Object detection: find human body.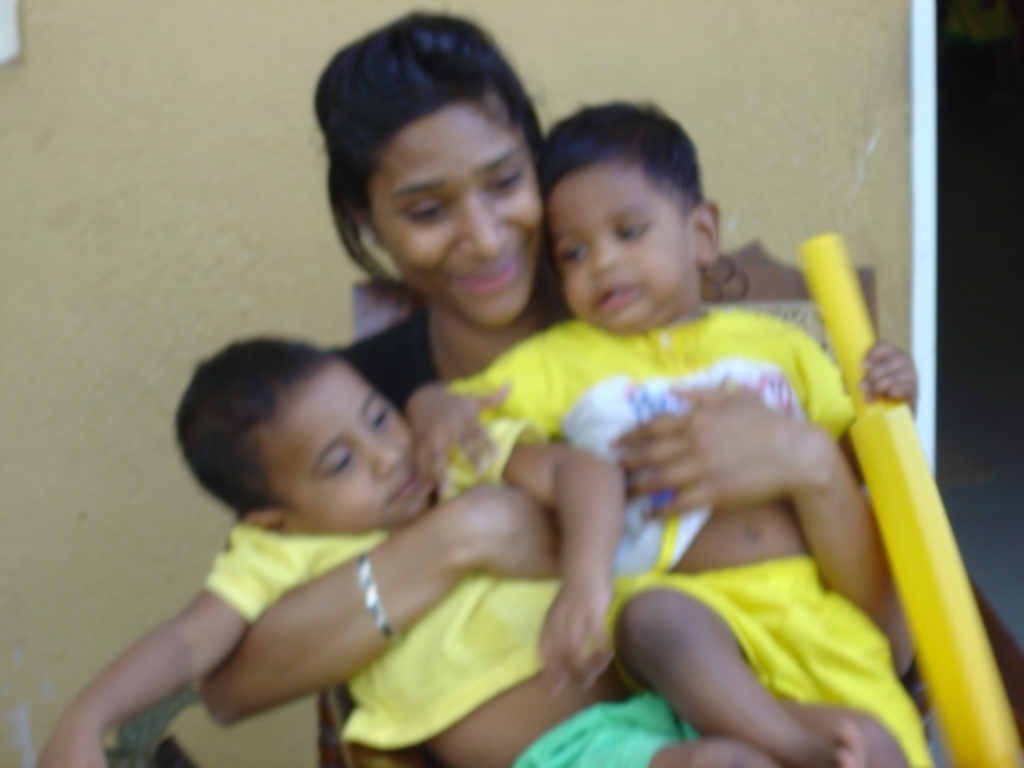
bbox(194, 0, 922, 766).
